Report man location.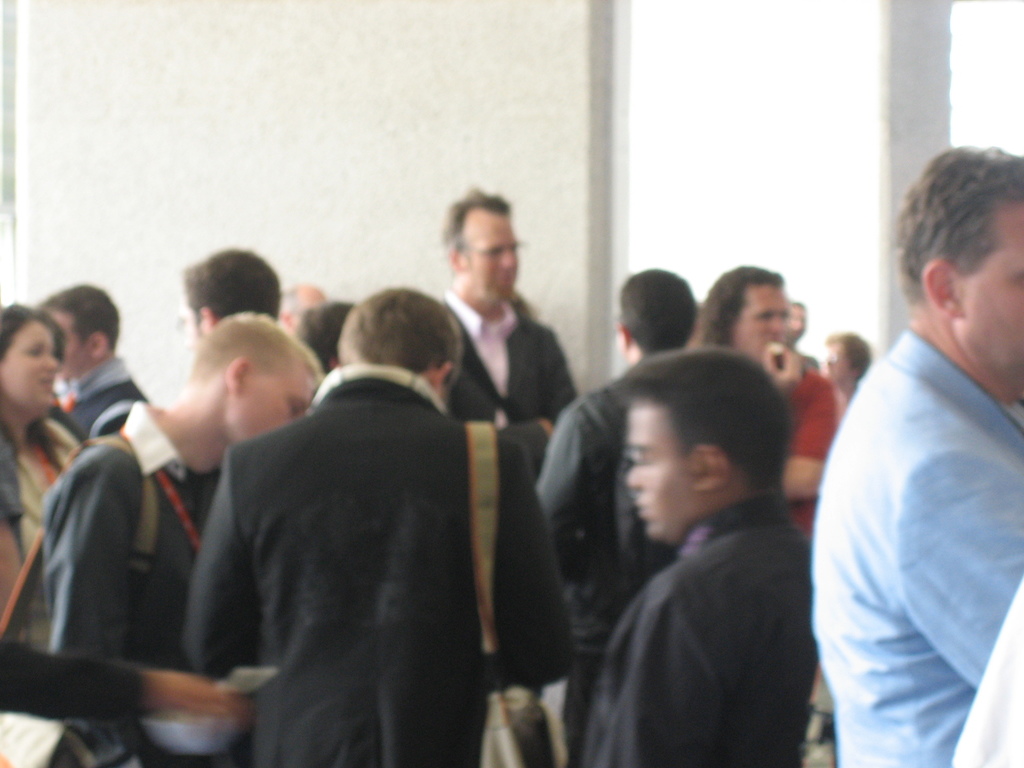
Report: {"x1": 526, "y1": 264, "x2": 691, "y2": 767}.
